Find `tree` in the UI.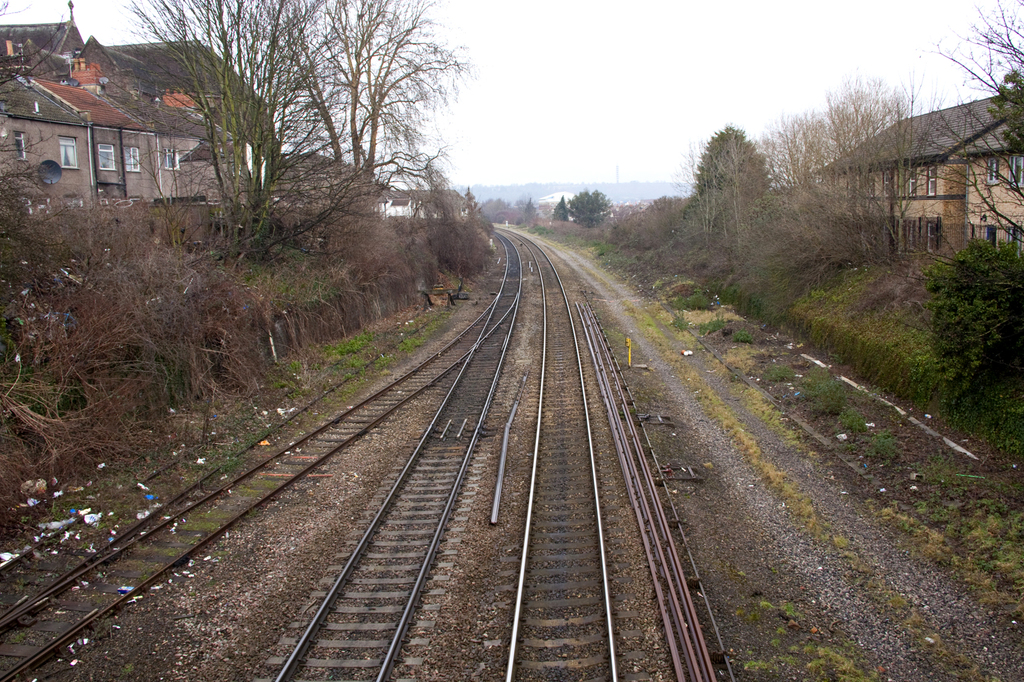
UI element at locate(552, 193, 572, 221).
